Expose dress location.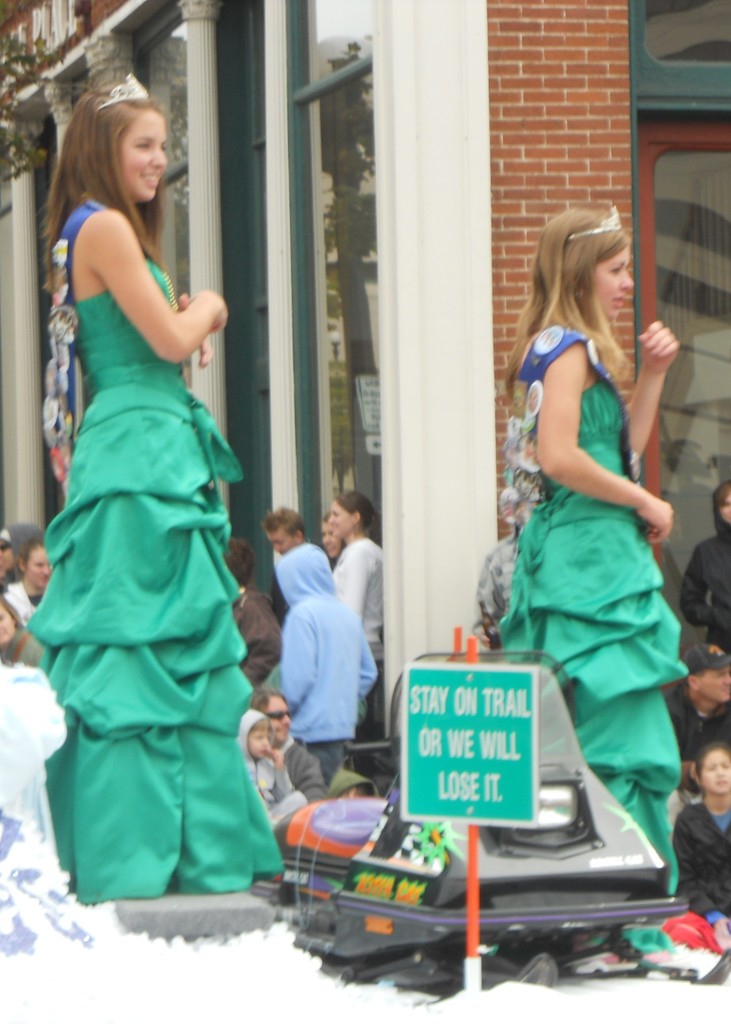
Exposed at [x1=25, y1=260, x2=293, y2=900].
